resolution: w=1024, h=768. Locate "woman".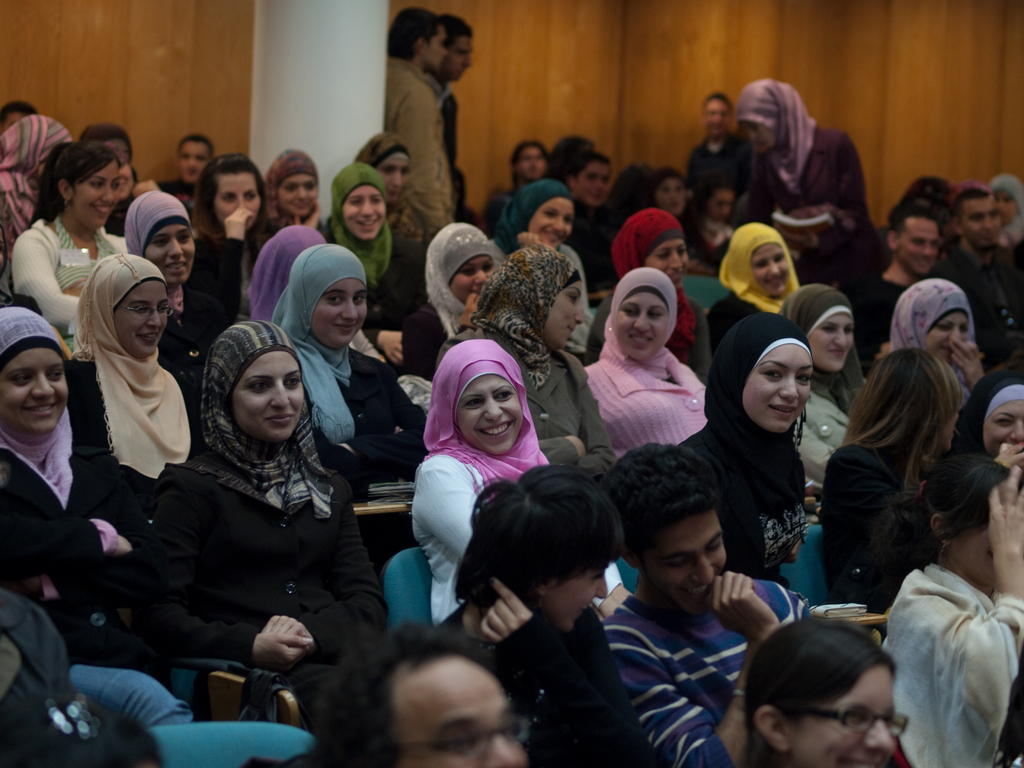
pyautogui.locateOnScreen(196, 155, 278, 335).
